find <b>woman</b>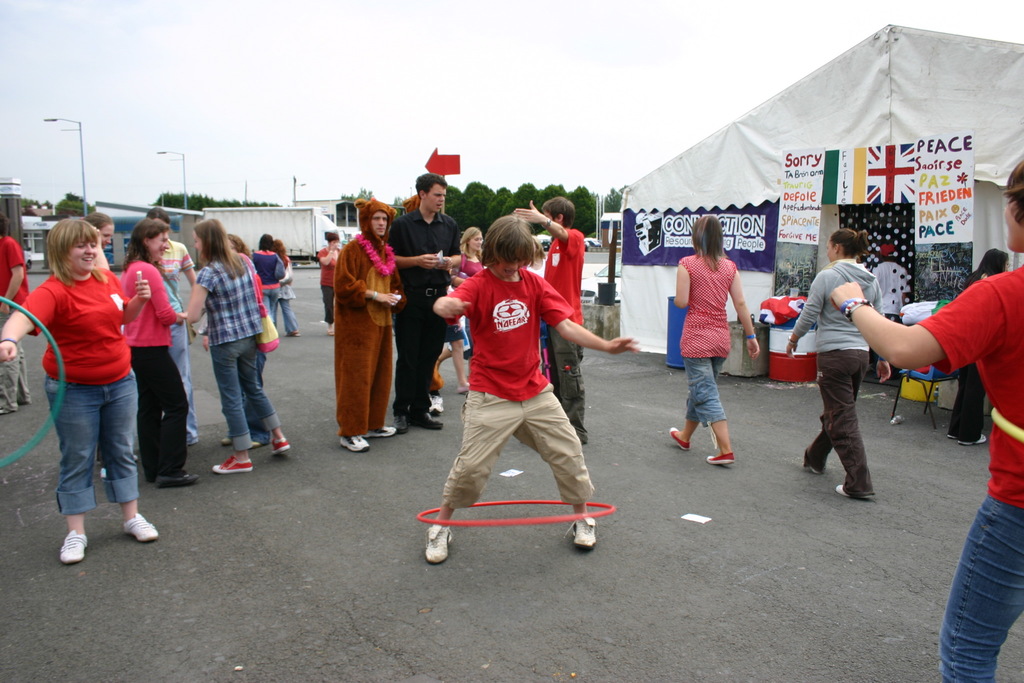
detection(257, 231, 283, 343)
